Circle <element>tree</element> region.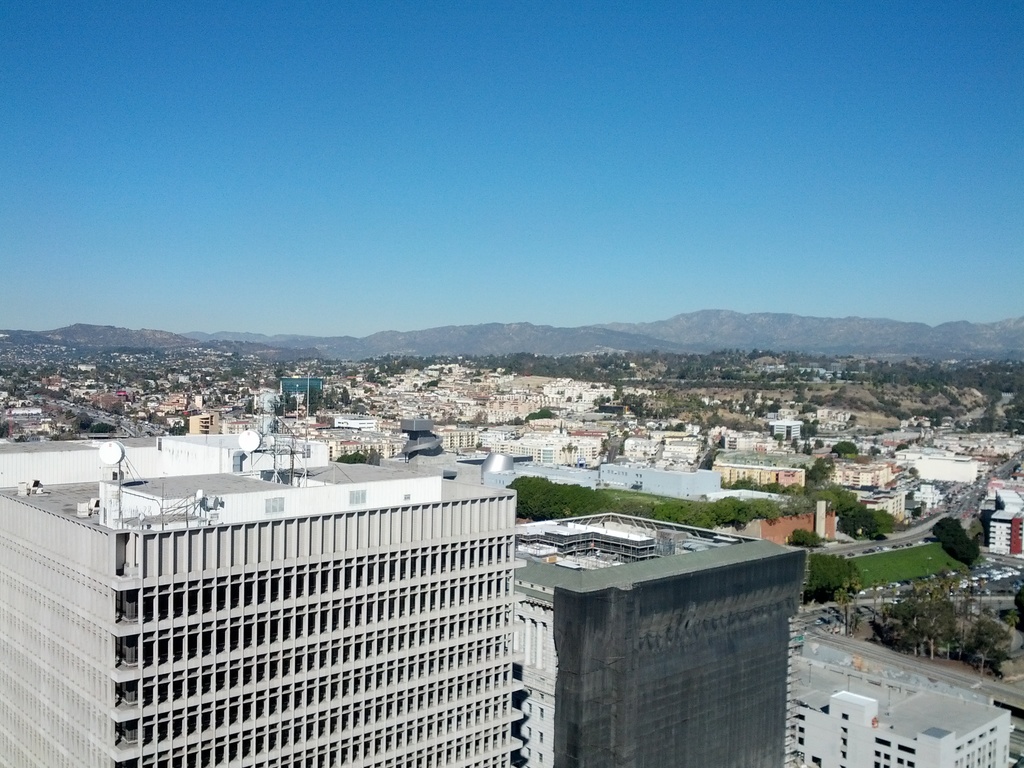
Region: crop(956, 616, 1018, 676).
